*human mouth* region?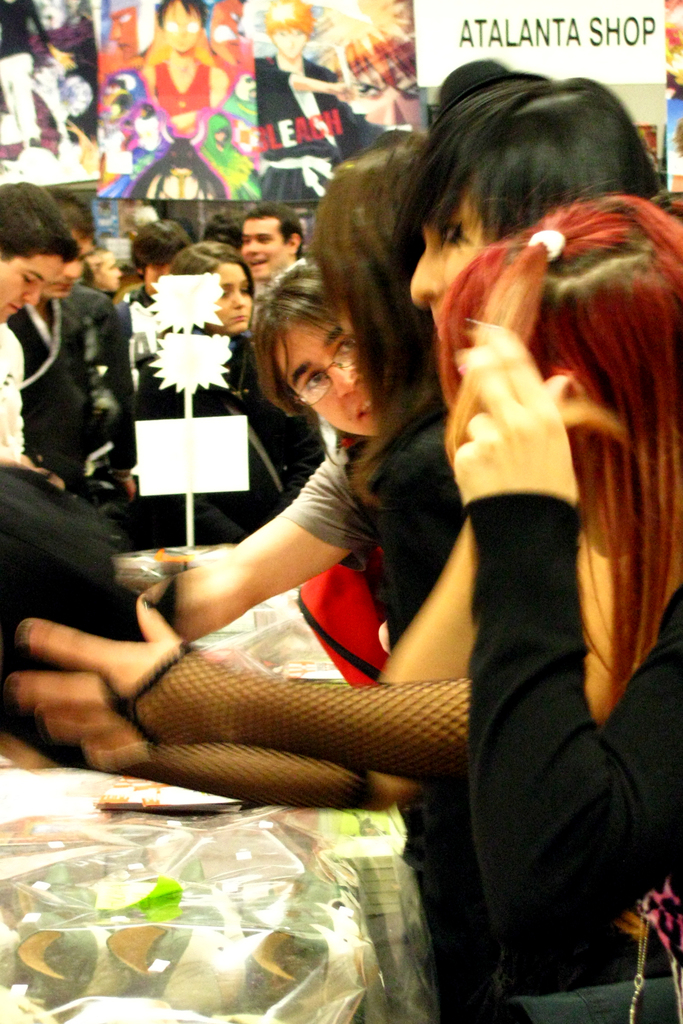
l=338, t=394, r=384, b=425
